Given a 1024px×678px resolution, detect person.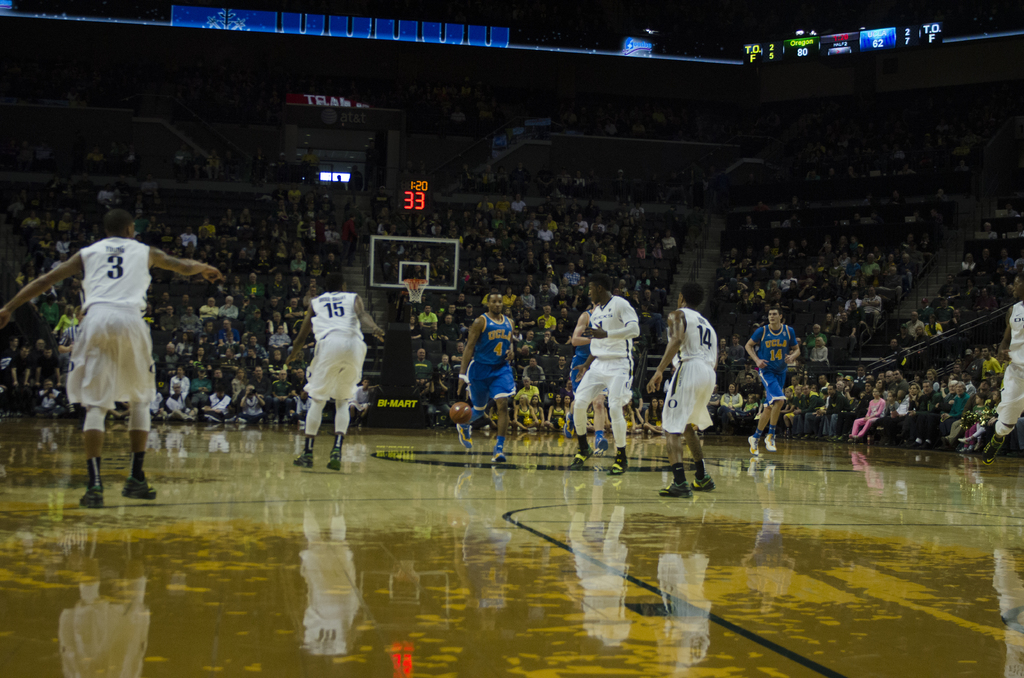
pyautogui.locateOnScreen(255, 367, 269, 400).
